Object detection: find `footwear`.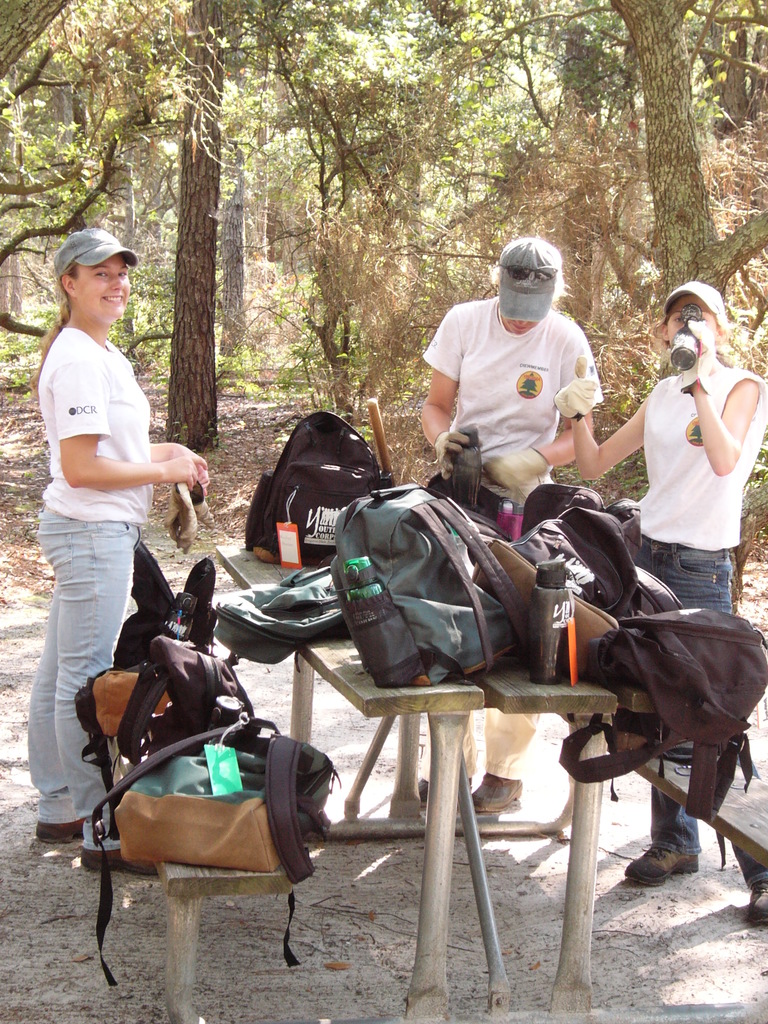
44:812:103:843.
